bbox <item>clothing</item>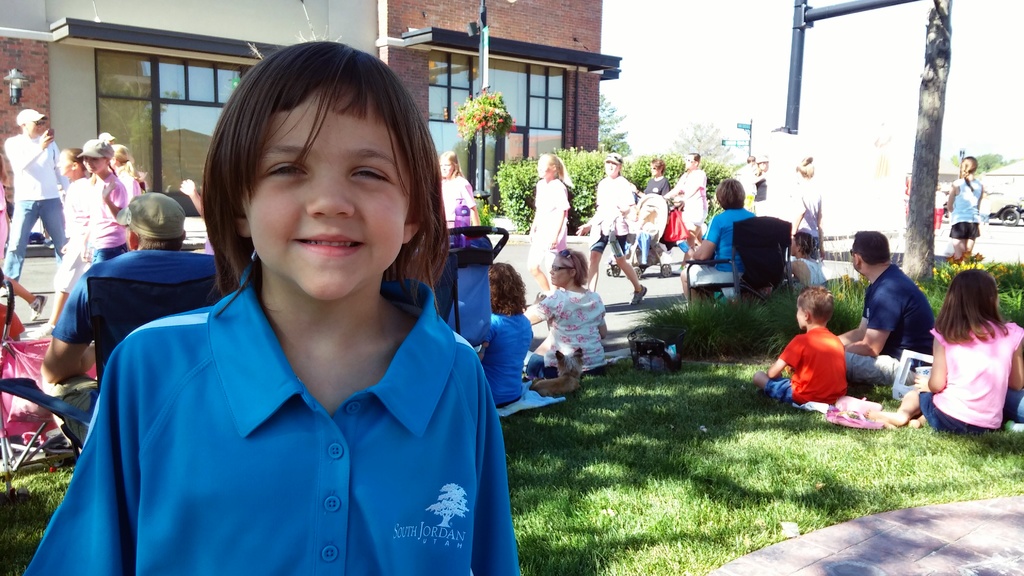
674,171,708,223
